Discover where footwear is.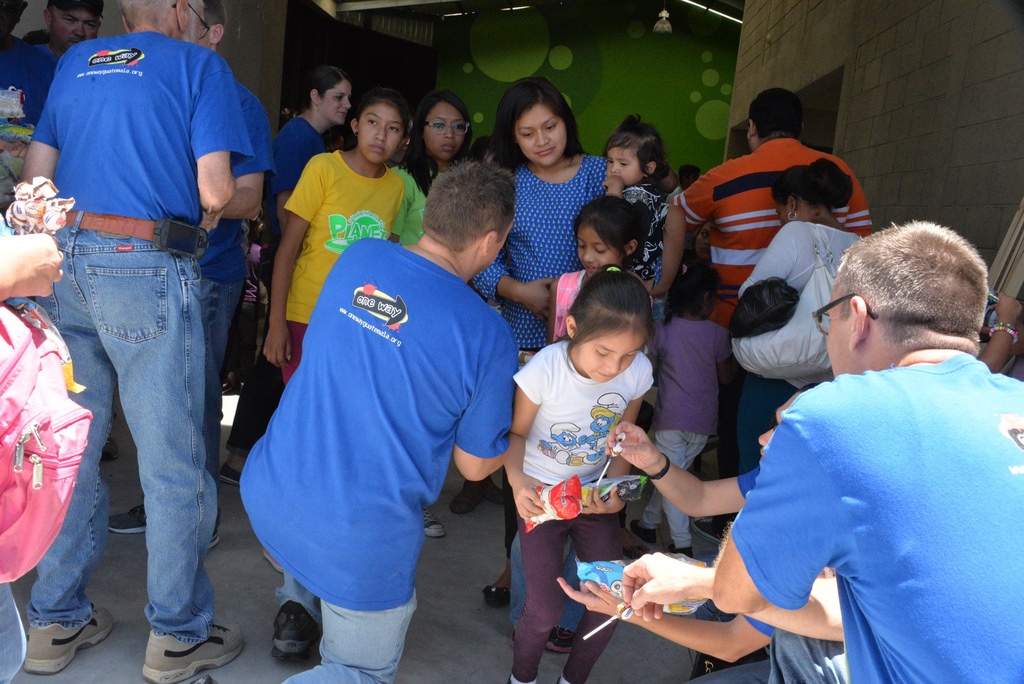
Discovered at BBox(691, 517, 731, 547).
